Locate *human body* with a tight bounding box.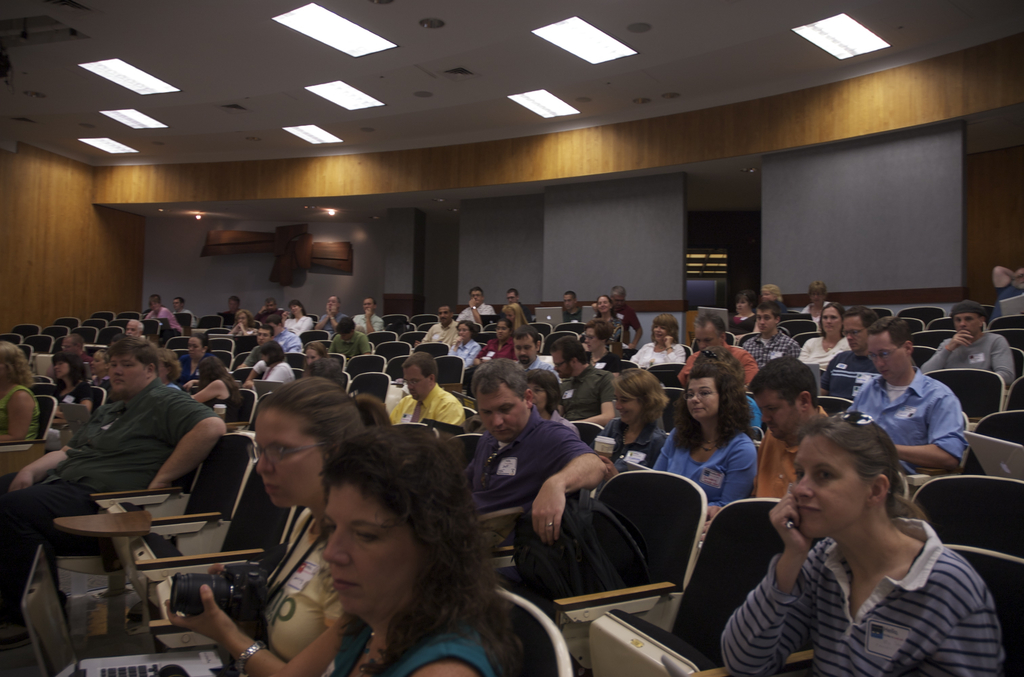
<bbox>992, 263, 1023, 325</bbox>.
